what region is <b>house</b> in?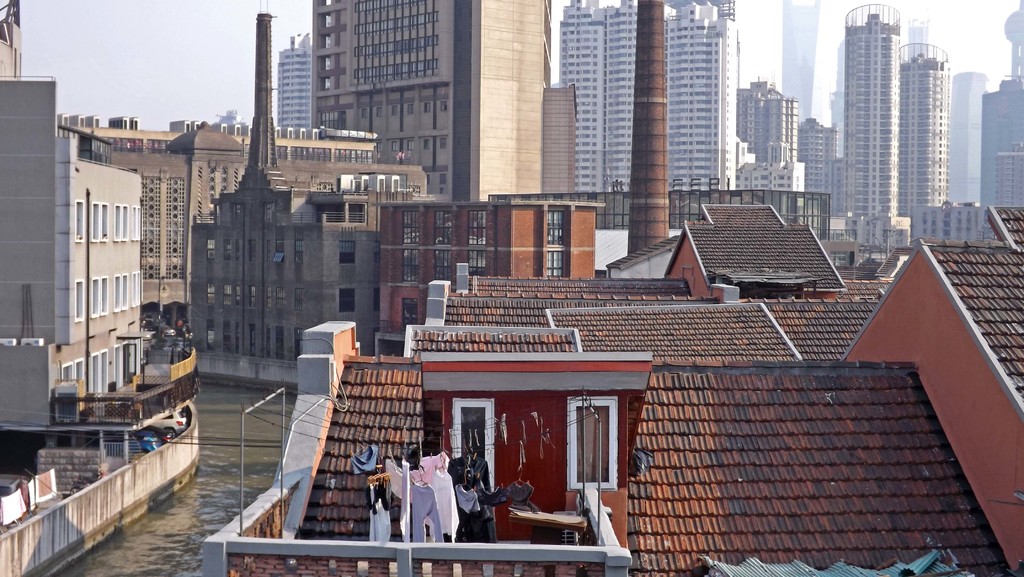
[525, 280, 889, 371].
